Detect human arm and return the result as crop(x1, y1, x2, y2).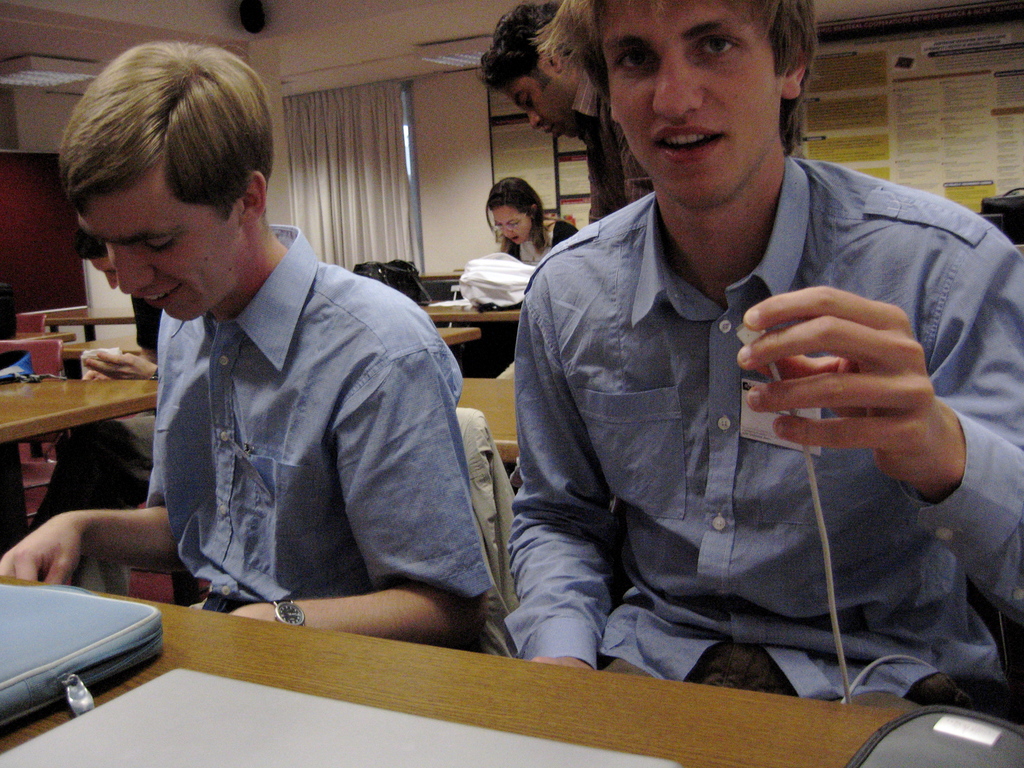
crop(83, 286, 163, 381).
